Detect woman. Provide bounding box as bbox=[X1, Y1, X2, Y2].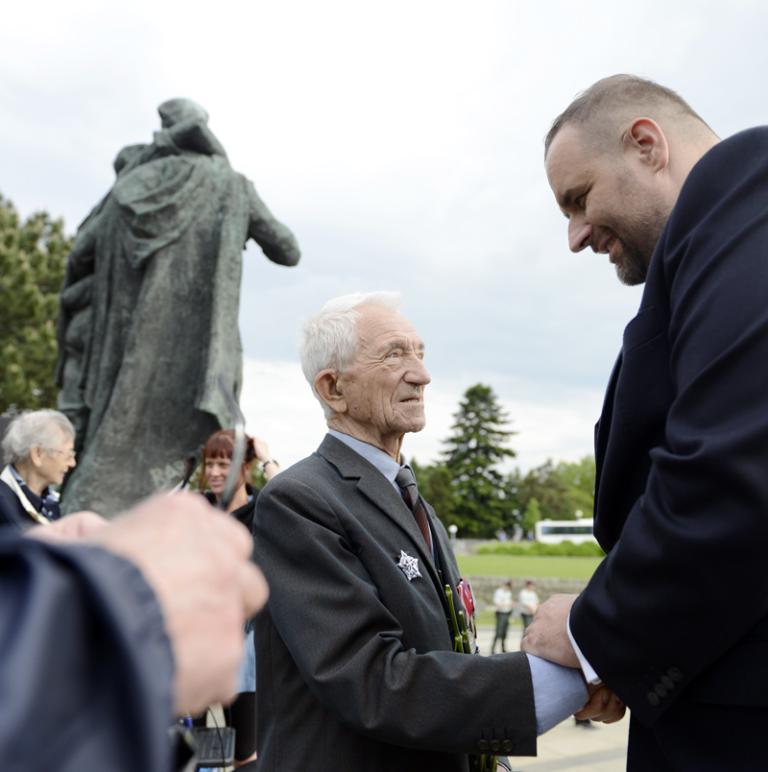
bbox=[0, 407, 78, 532].
